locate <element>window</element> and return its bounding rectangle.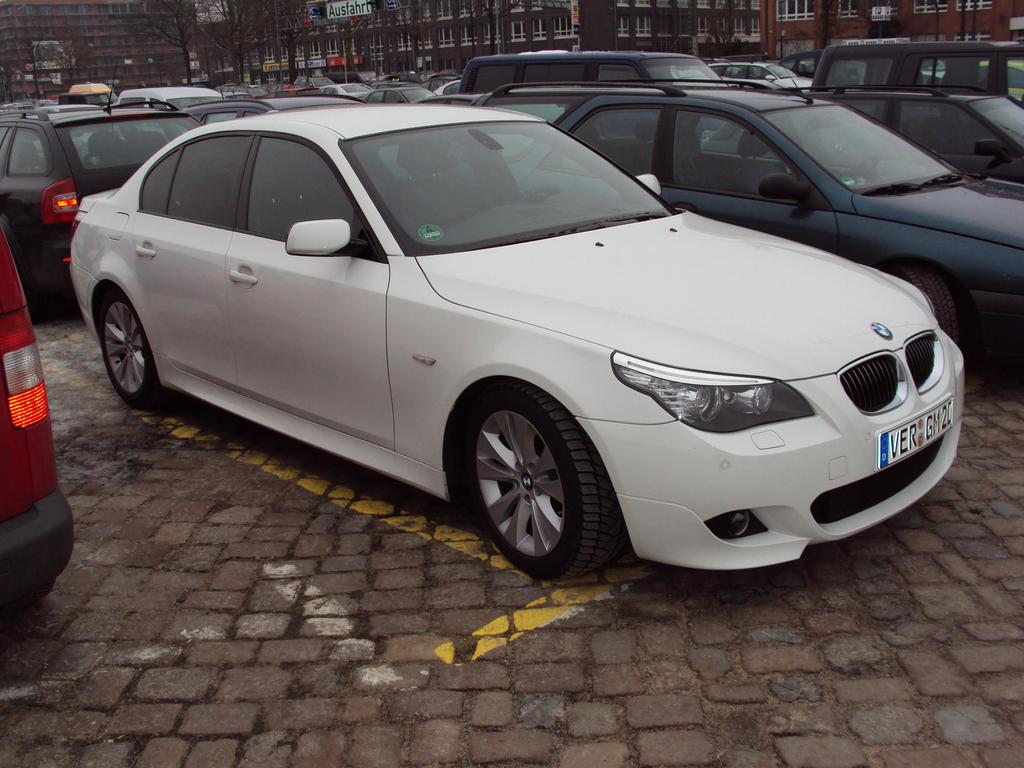
locate(398, 32, 414, 53).
